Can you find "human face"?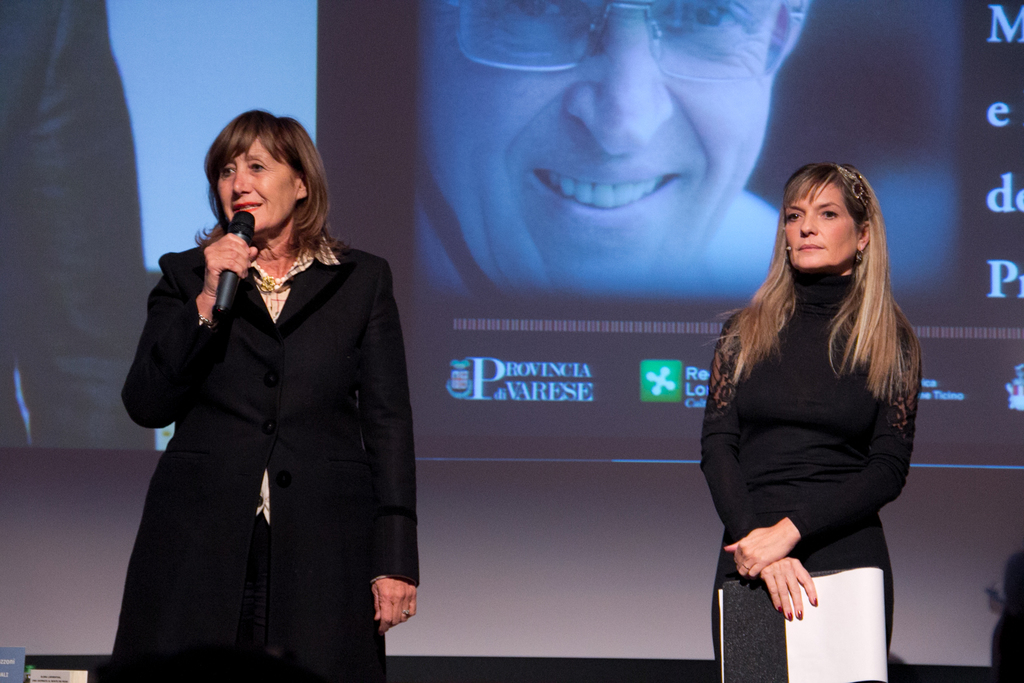
Yes, bounding box: box=[413, 0, 783, 297].
